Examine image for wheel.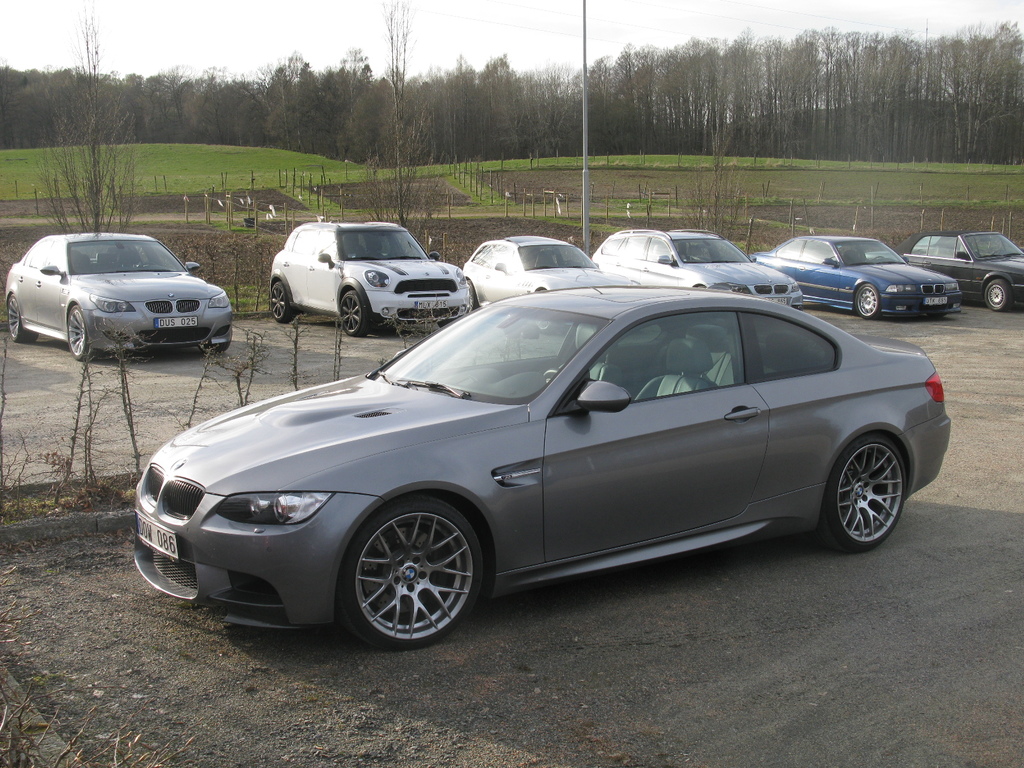
Examination result: select_region(66, 303, 96, 365).
